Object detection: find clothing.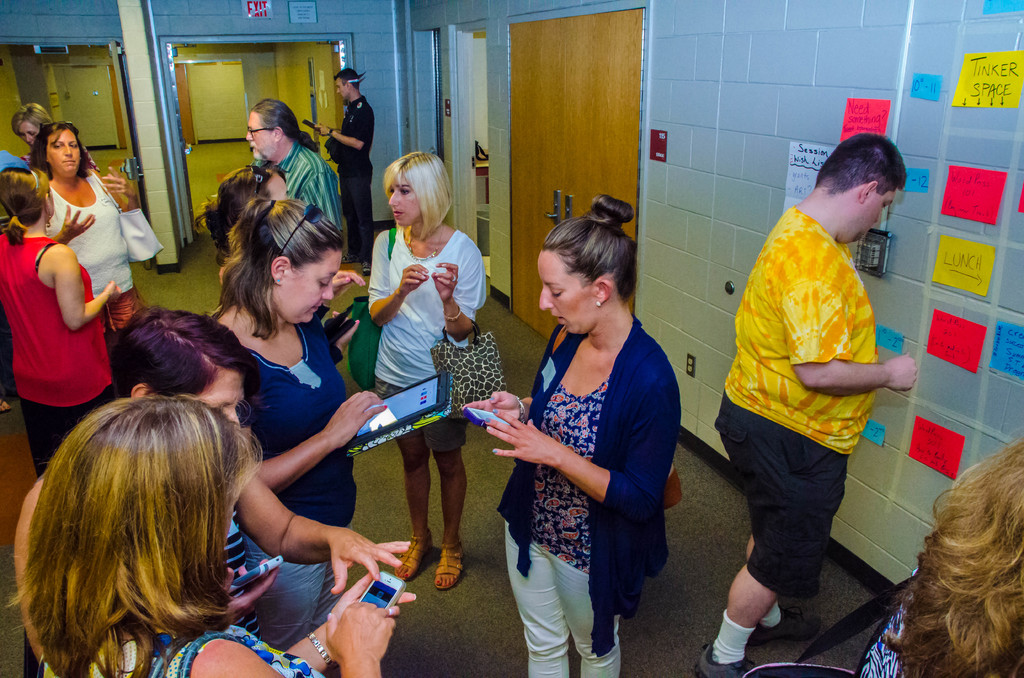
bbox(493, 306, 680, 677).
